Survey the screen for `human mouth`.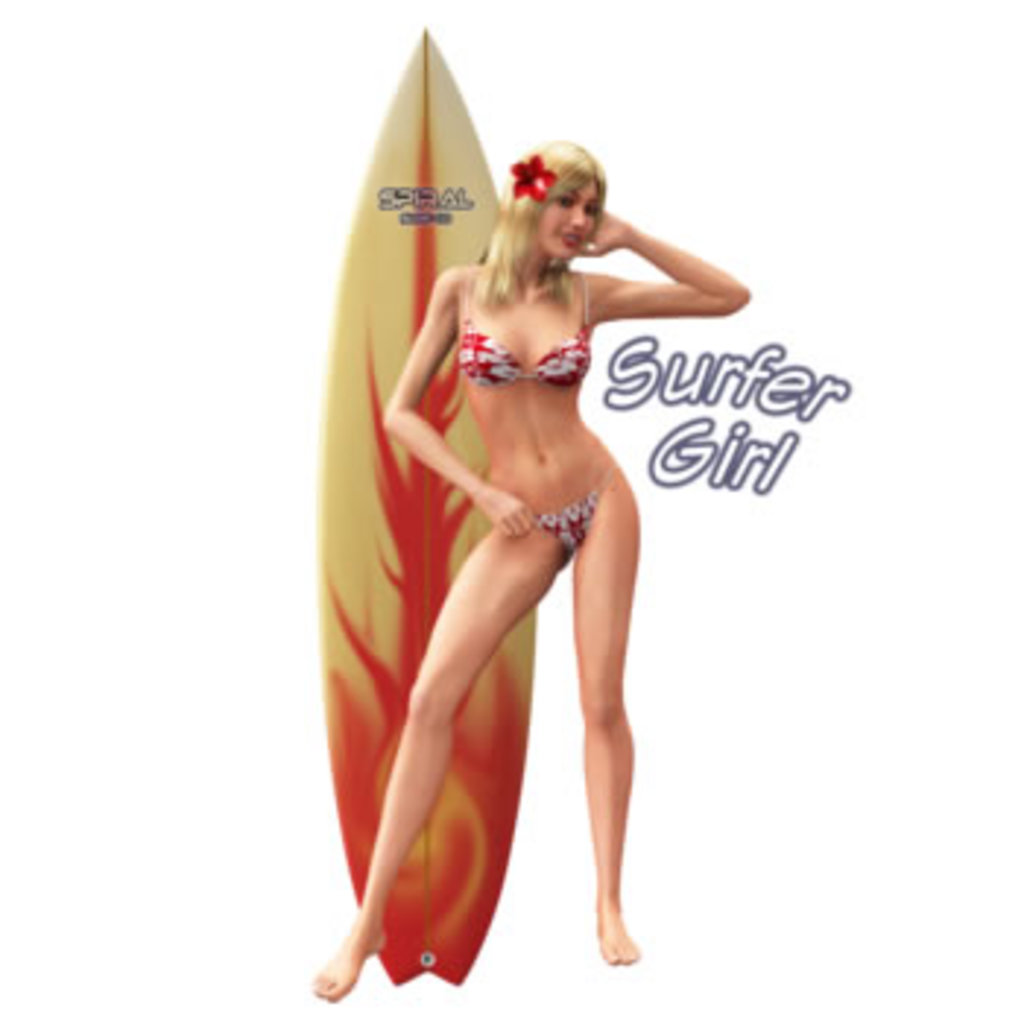
Survey found: region(562, 240, 576, 252).
